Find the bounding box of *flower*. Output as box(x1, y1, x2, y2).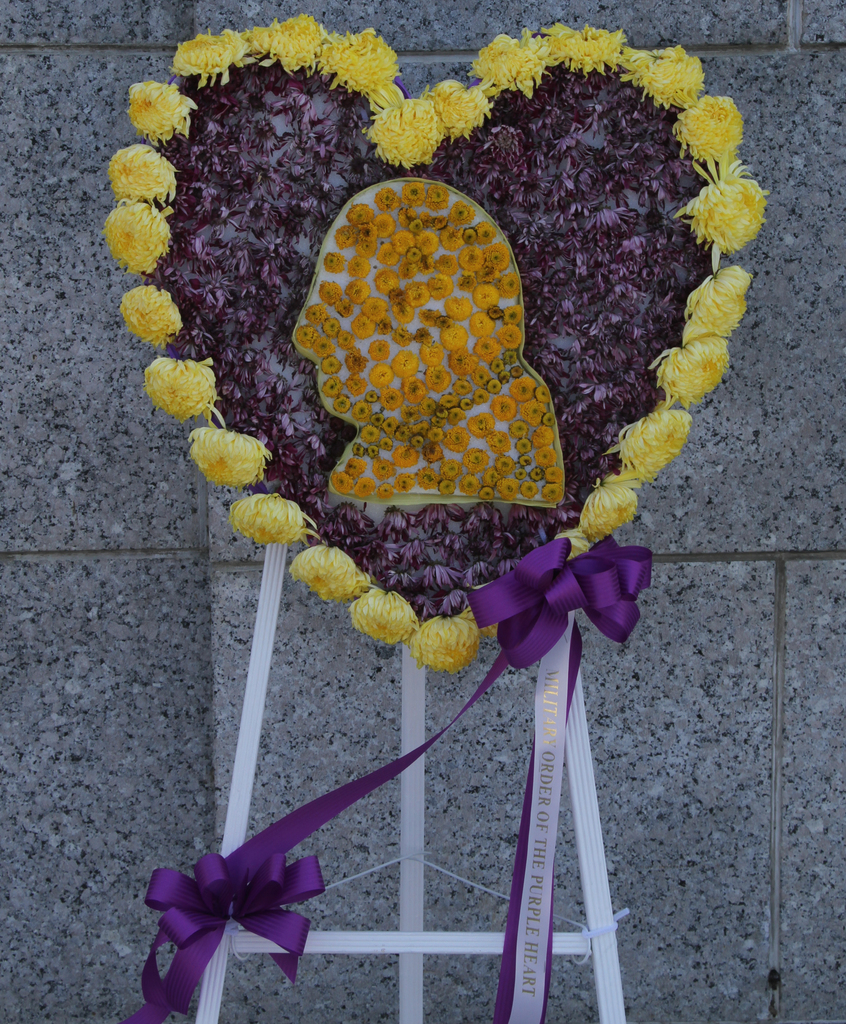
box(116, 284, 180, 351).
